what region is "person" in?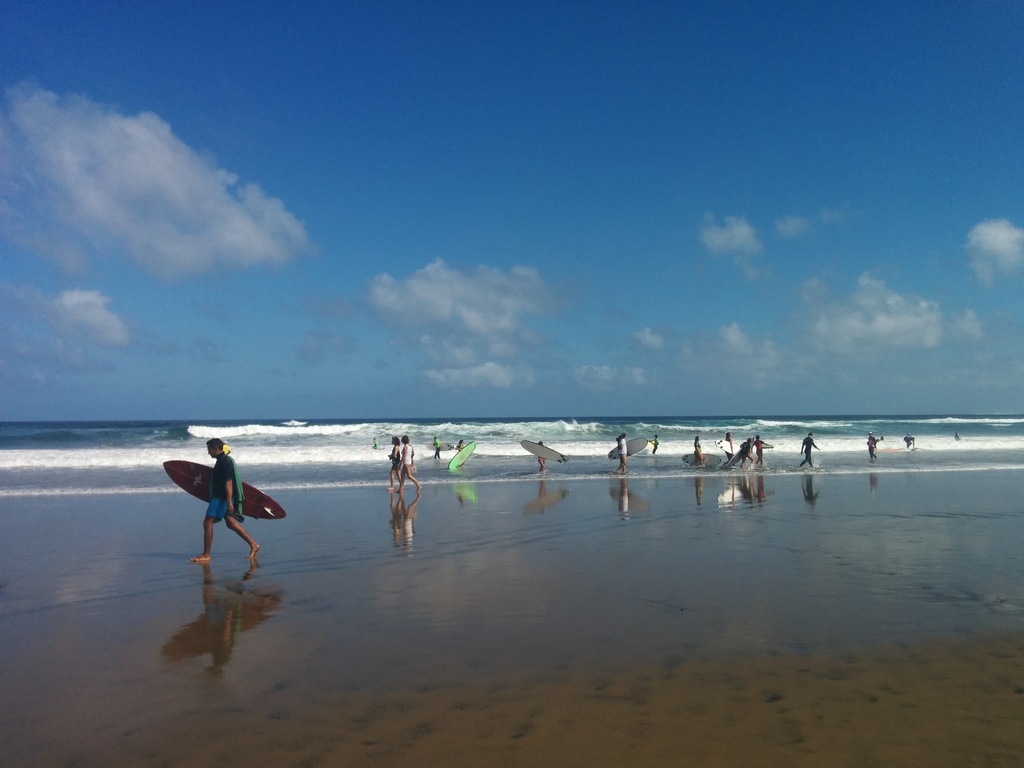
bbox=(757, 435, 766, 466).
